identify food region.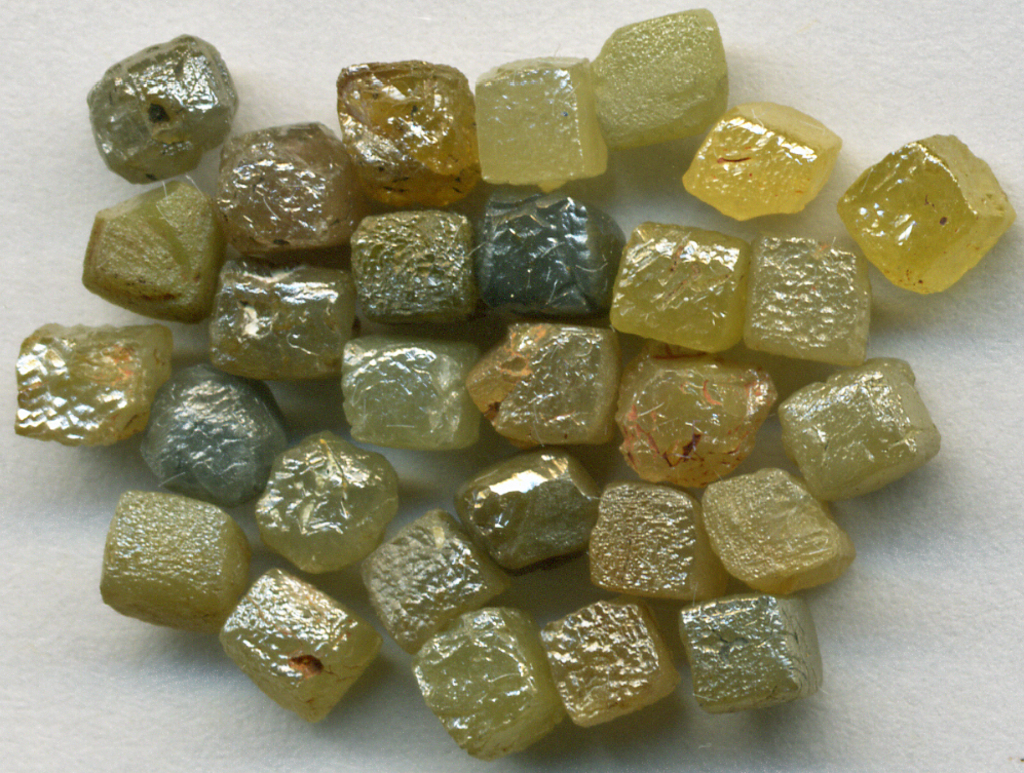
Region: bbox=[470, 51, 613, 184].
